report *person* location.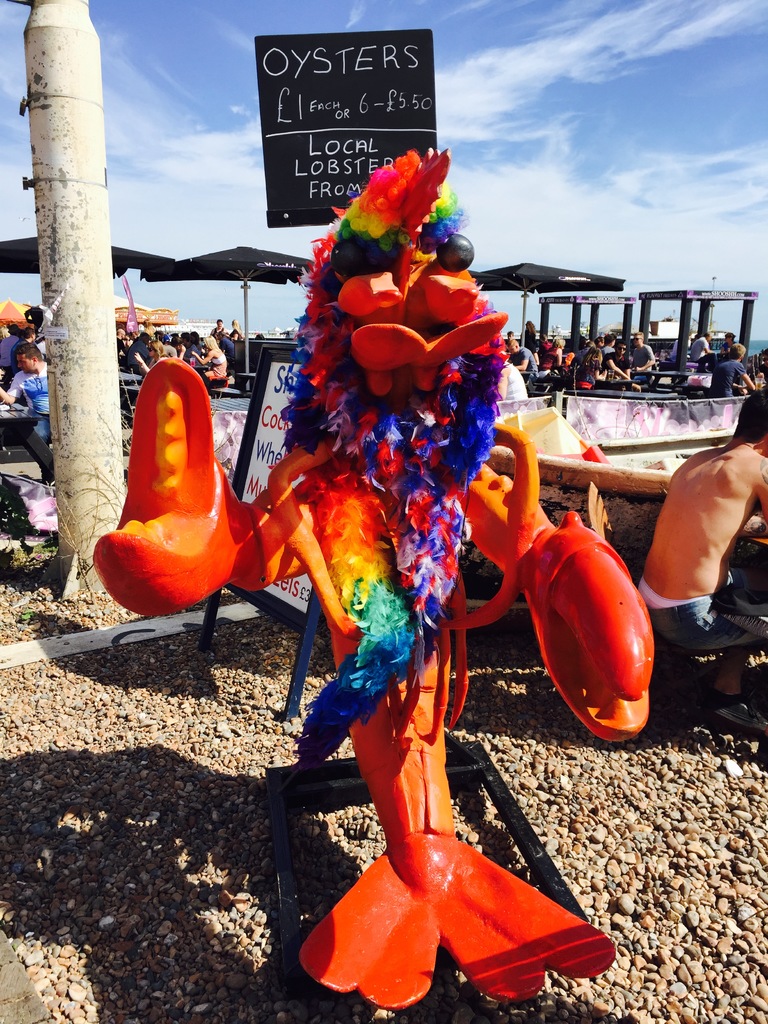
Report: 718 330 734 359.
